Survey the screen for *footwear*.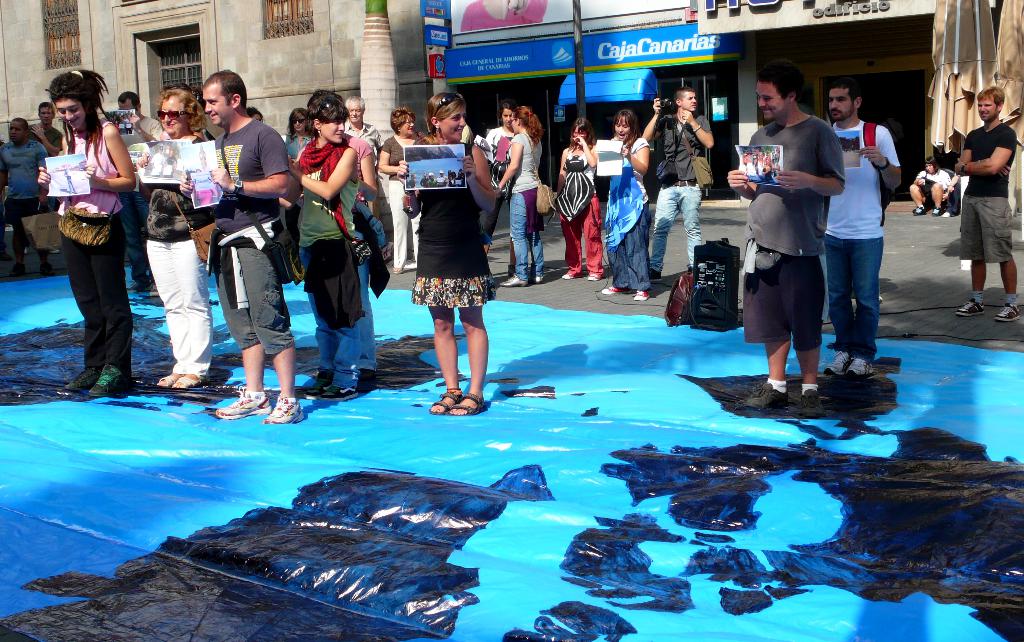
Survey found: x1=796, y1=390, x2=822, y2=418.
